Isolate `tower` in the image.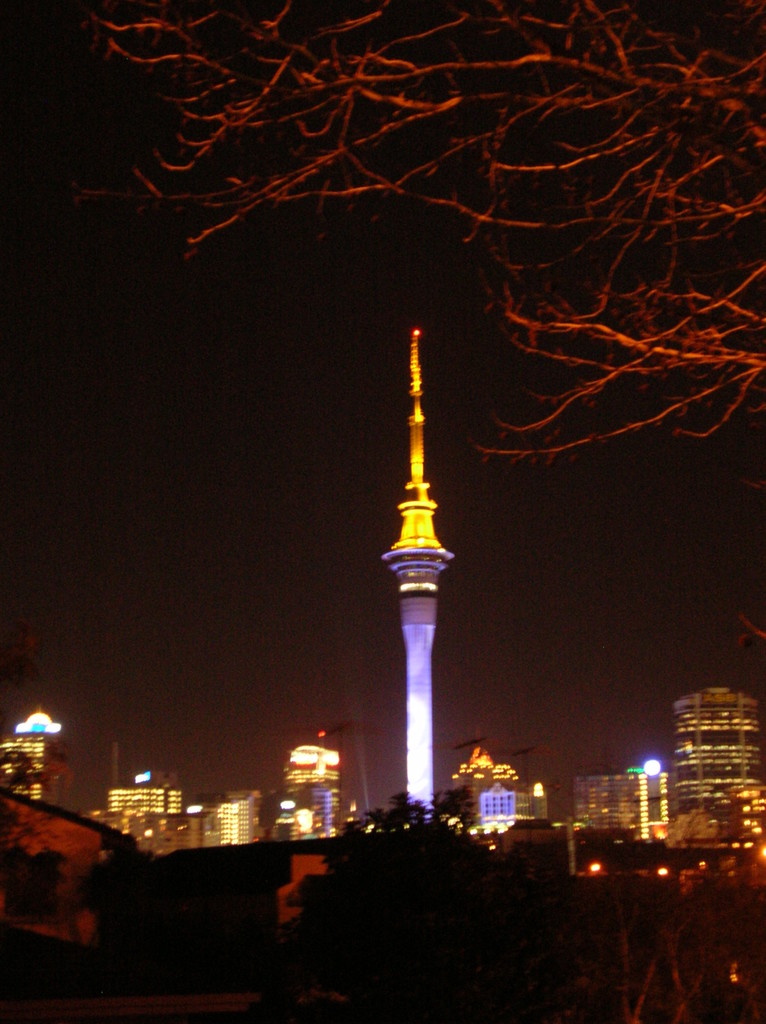
Isolated region: Rect(384, 326, 456, 826).
